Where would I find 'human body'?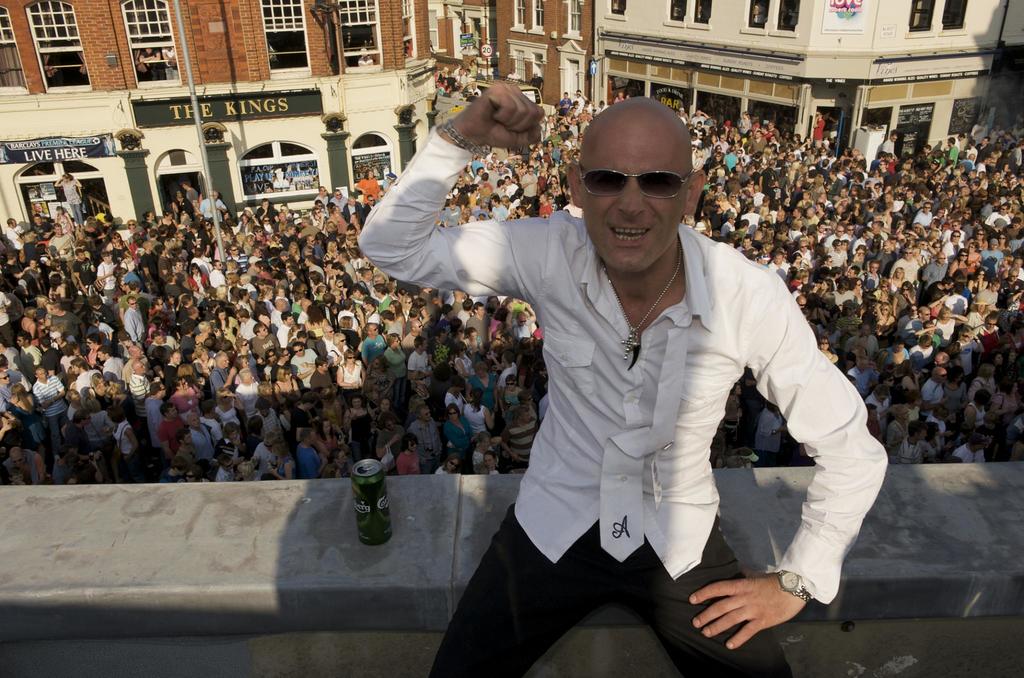
At BBox(836, 307, 858, 328).
